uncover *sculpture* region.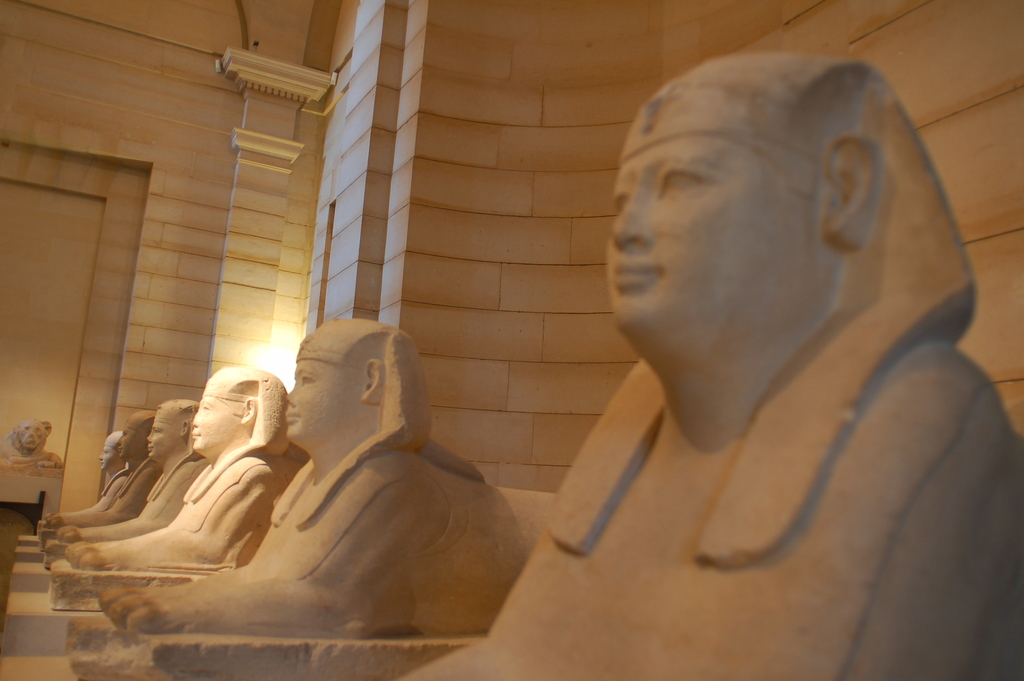
Uncovered: left=47, top=364, right=280, bottom=590.
